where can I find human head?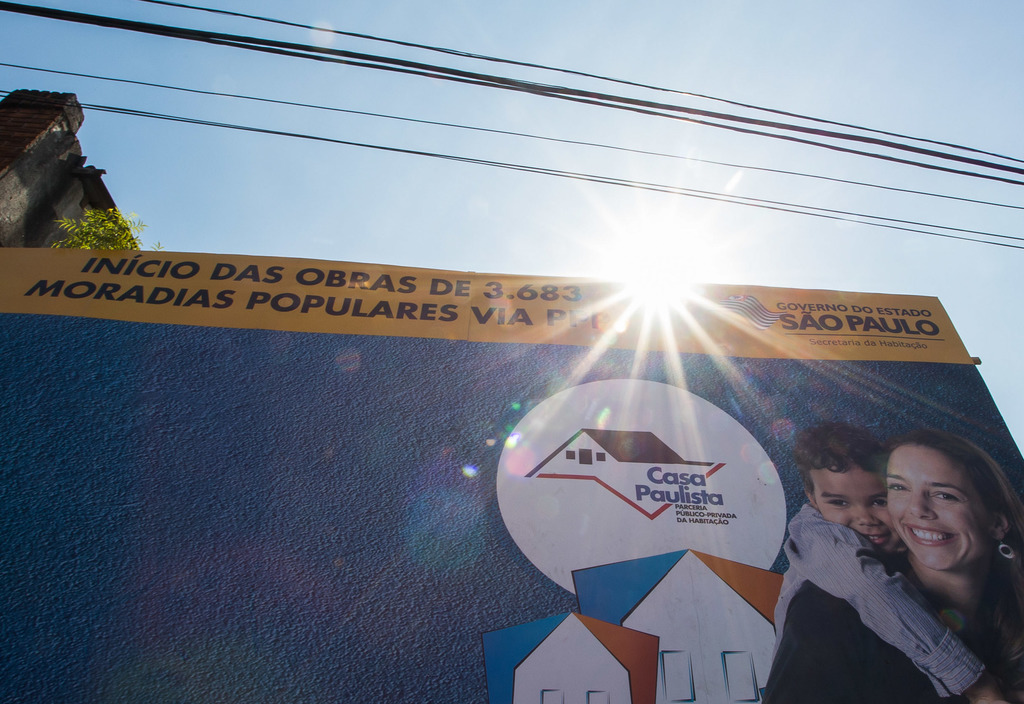
You can find it at detection(795, 422, 902, 560).
